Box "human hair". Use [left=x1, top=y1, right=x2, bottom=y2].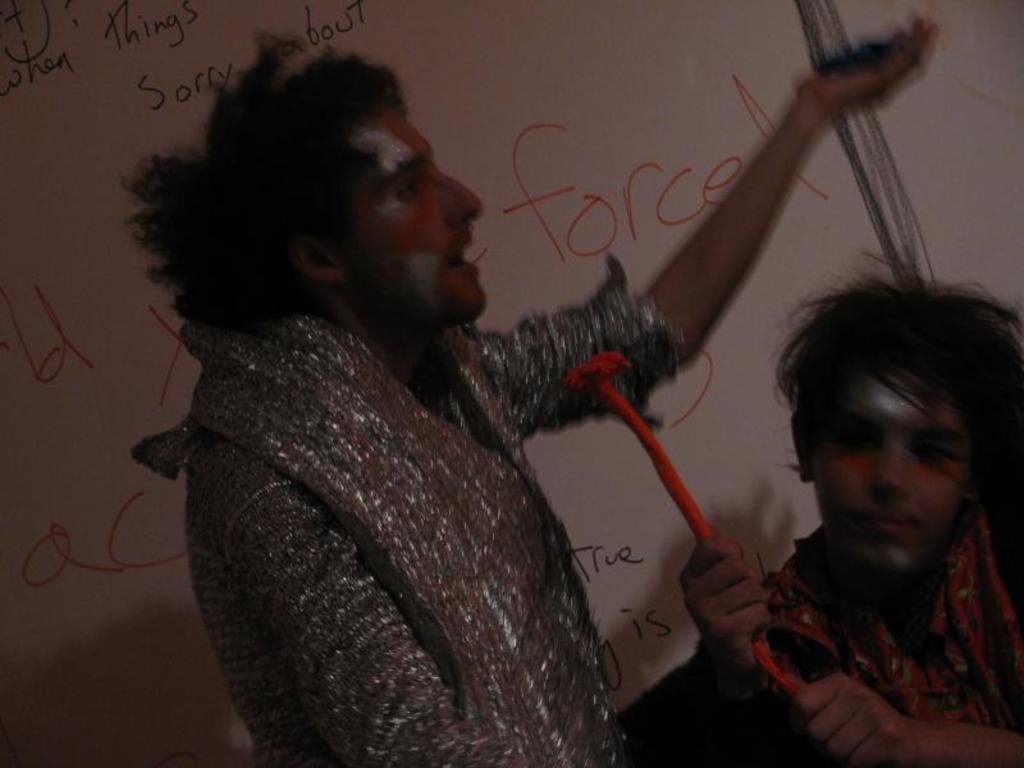
[left=767, top=247, right=1023, bottom=506].
